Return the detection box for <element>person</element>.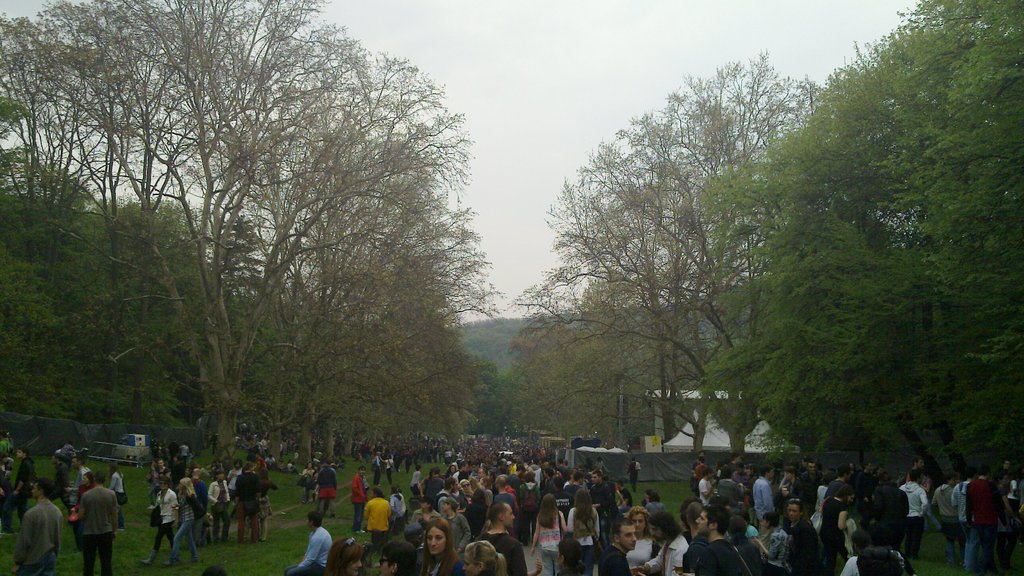
bbox=[697, 502, 735, 575].
